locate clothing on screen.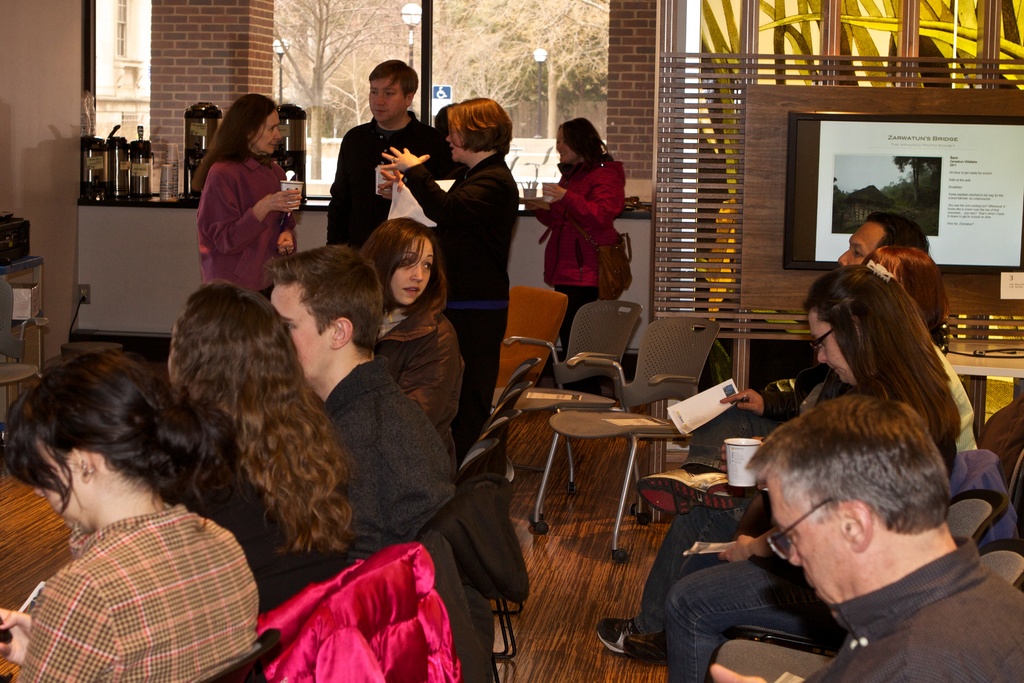
On screen at bbox=[244, 533, 463, 682].
